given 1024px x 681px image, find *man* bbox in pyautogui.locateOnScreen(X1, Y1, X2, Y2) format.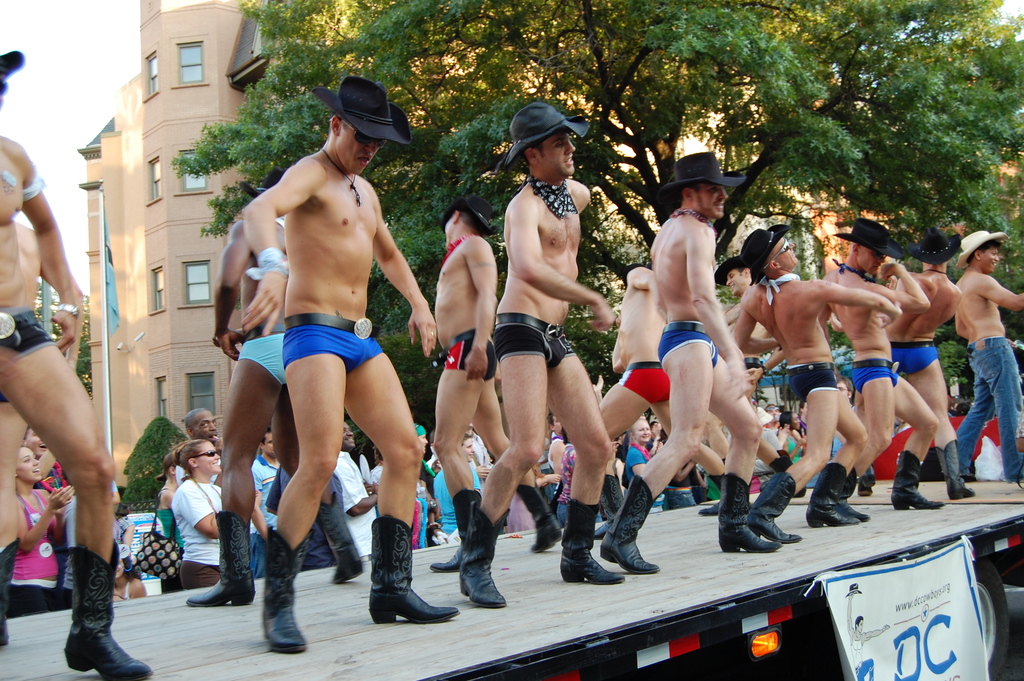
pyautogui.locateOnScreen(874, 226, 959, 545).
